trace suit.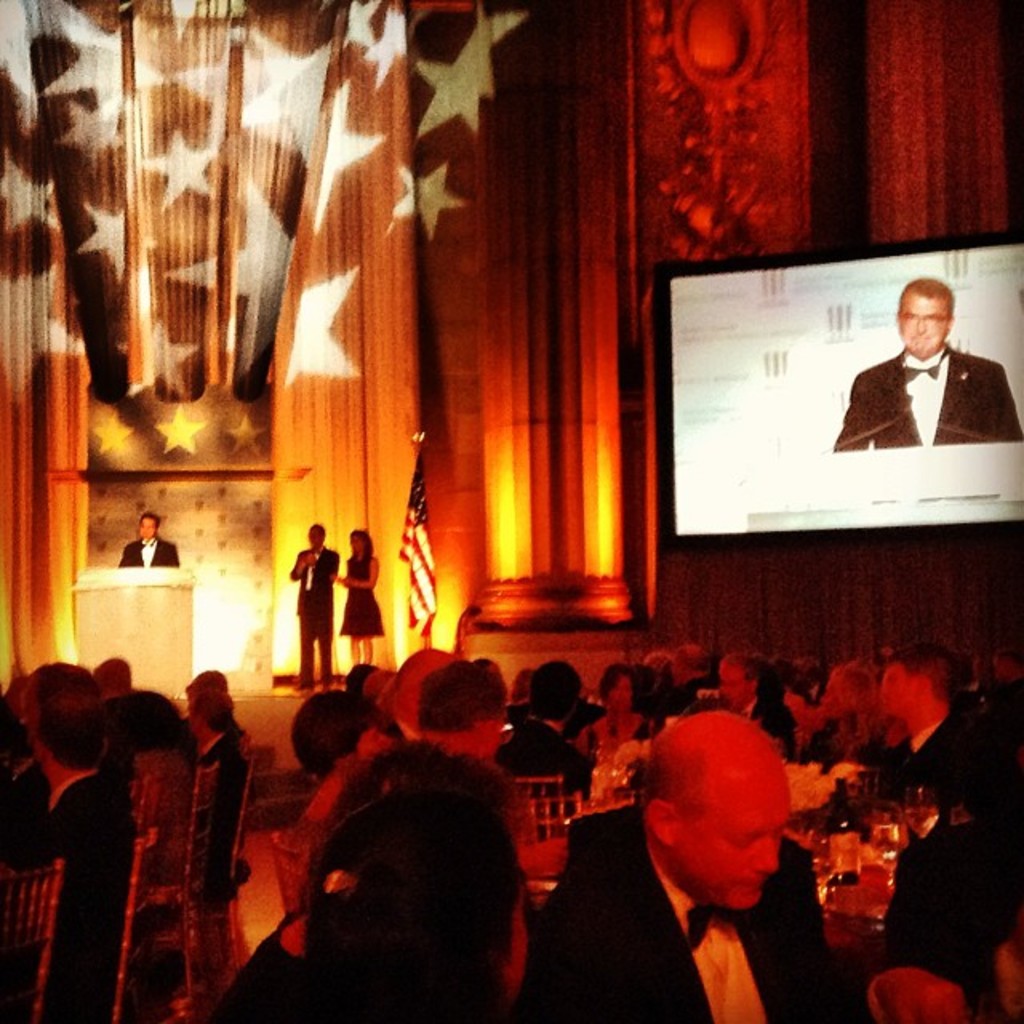
Traced to 120/536/181/570.
